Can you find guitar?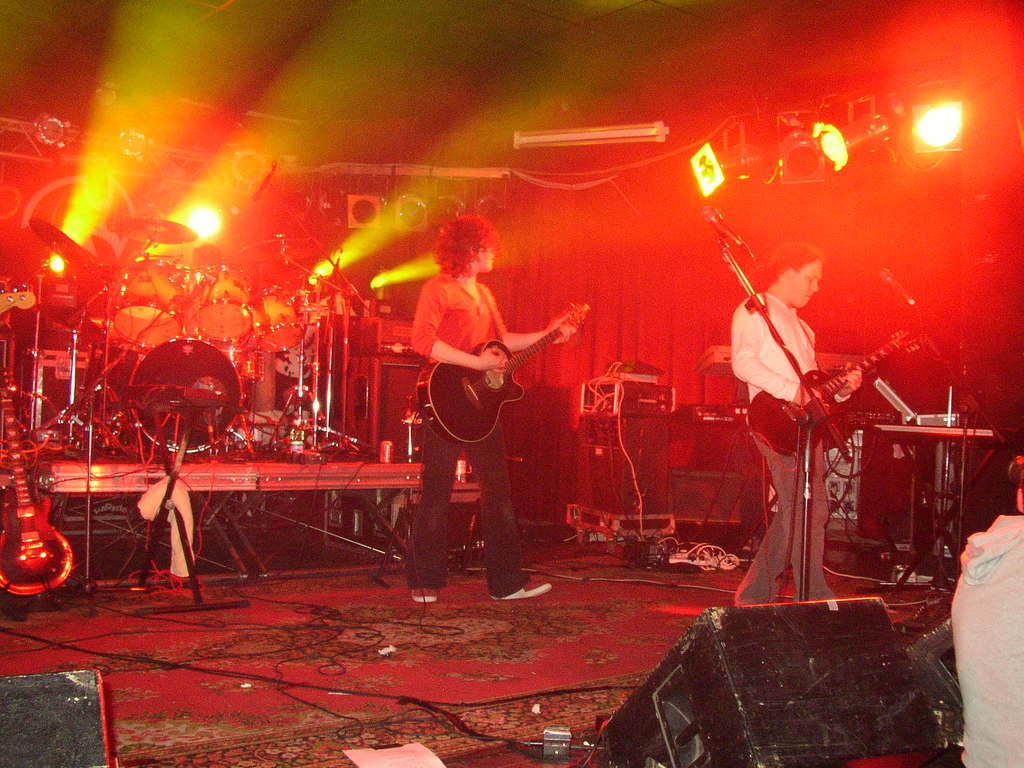
Yes, bounding box: 408, 299, 589, 459.
